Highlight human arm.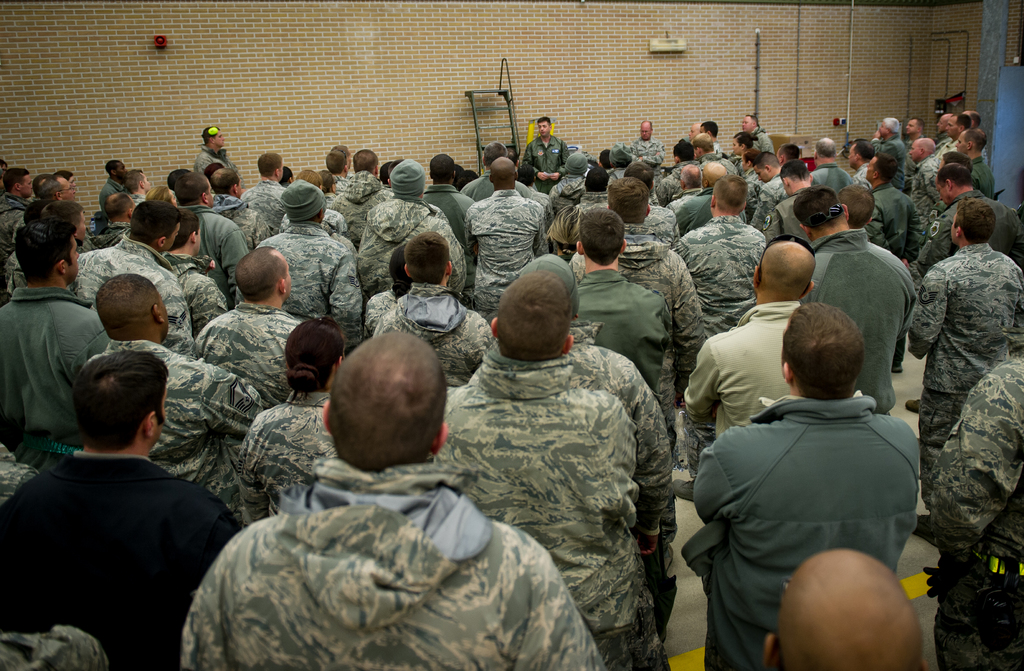
Highlighted region: <bbox>674, 252, 703, 403</bbox>.
